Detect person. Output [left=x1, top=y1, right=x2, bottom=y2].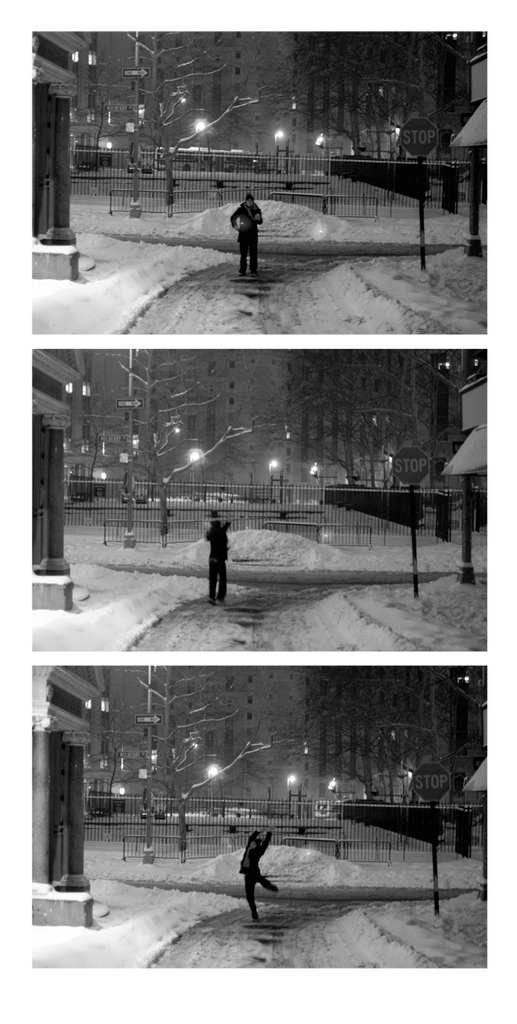
[left=239, top=830, right=283, bottom=918].
